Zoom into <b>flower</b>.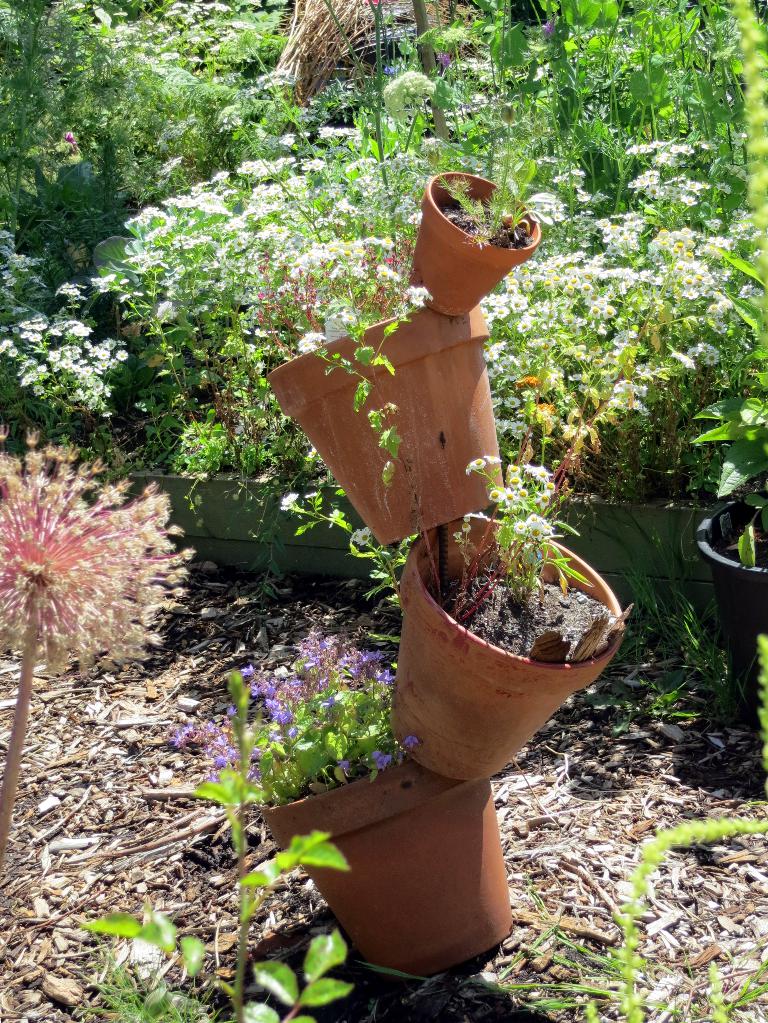
Zoom target: <bbox>350, 527, 375, 548</bbox>.
